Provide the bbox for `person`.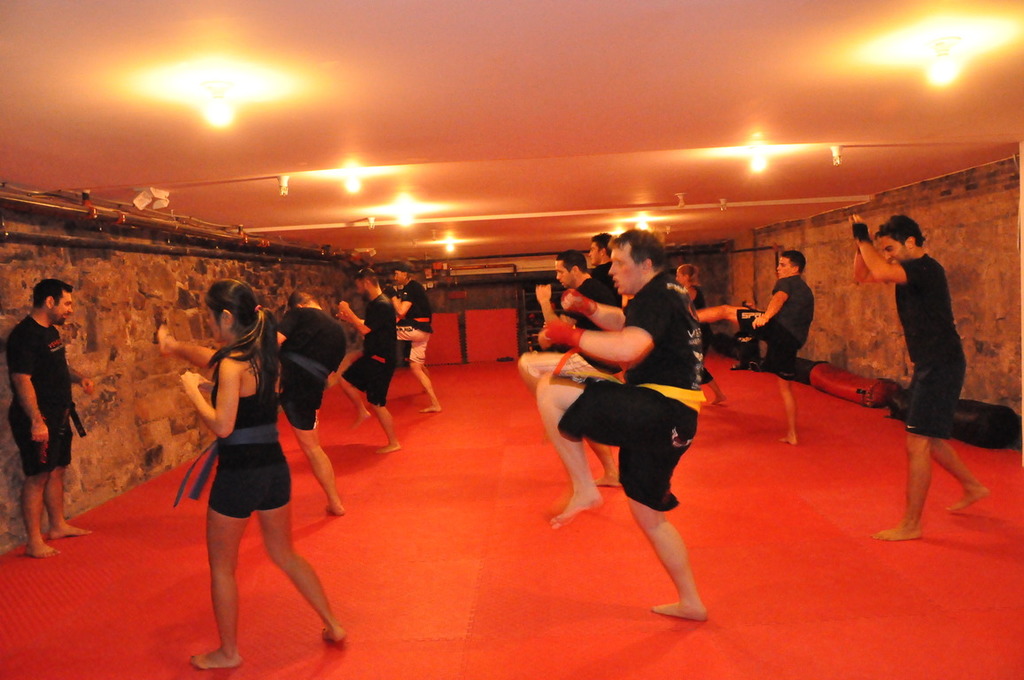
694,246,820,452.
